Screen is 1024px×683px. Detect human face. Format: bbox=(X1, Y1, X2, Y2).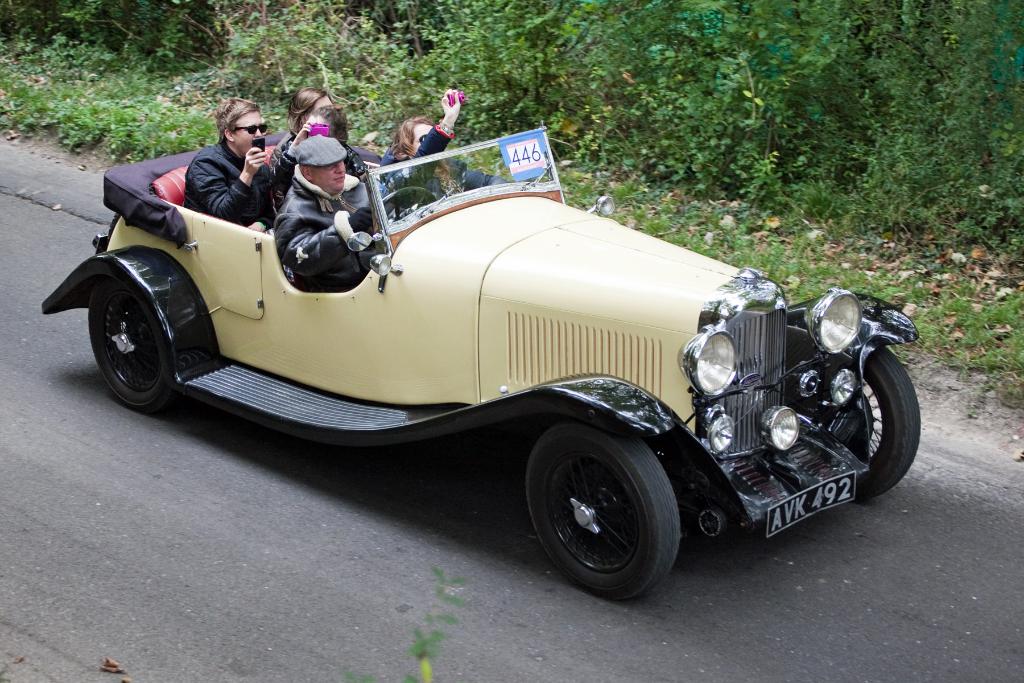
bbox=(413, 122, 434, 151).
